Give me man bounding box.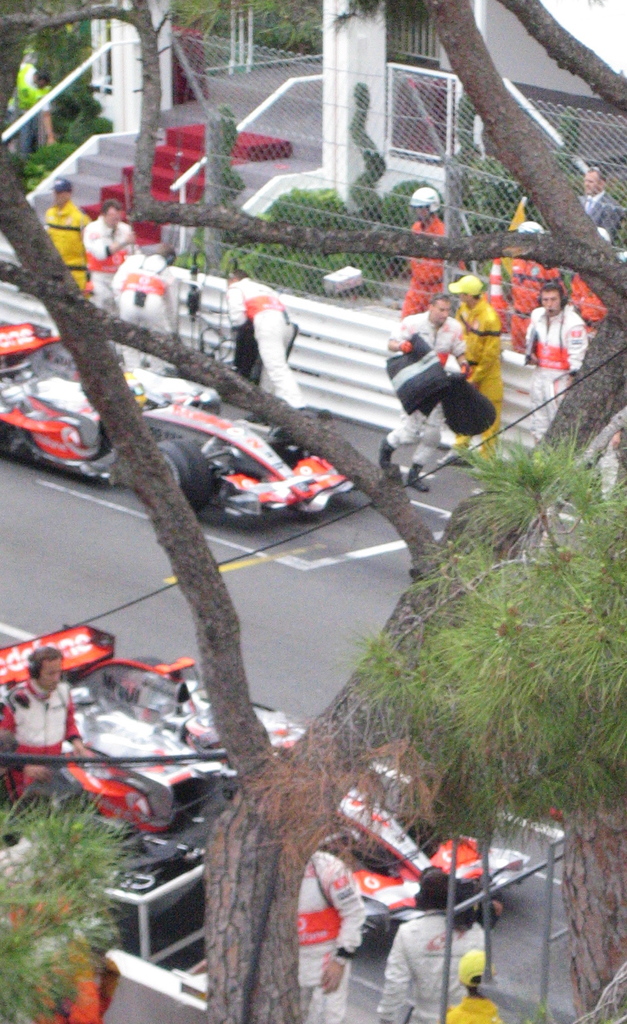
bbox(441, 276, 500, 461).
